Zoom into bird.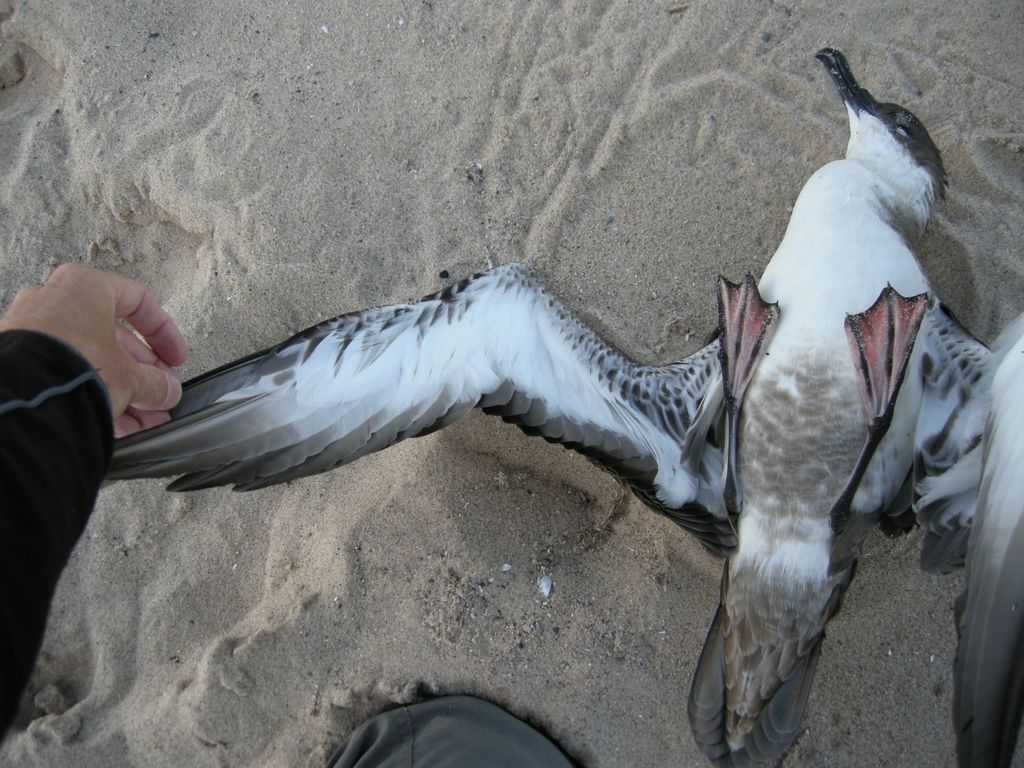
Zoom target: <bbox>102, 42, 1008, 759</bbox>.
